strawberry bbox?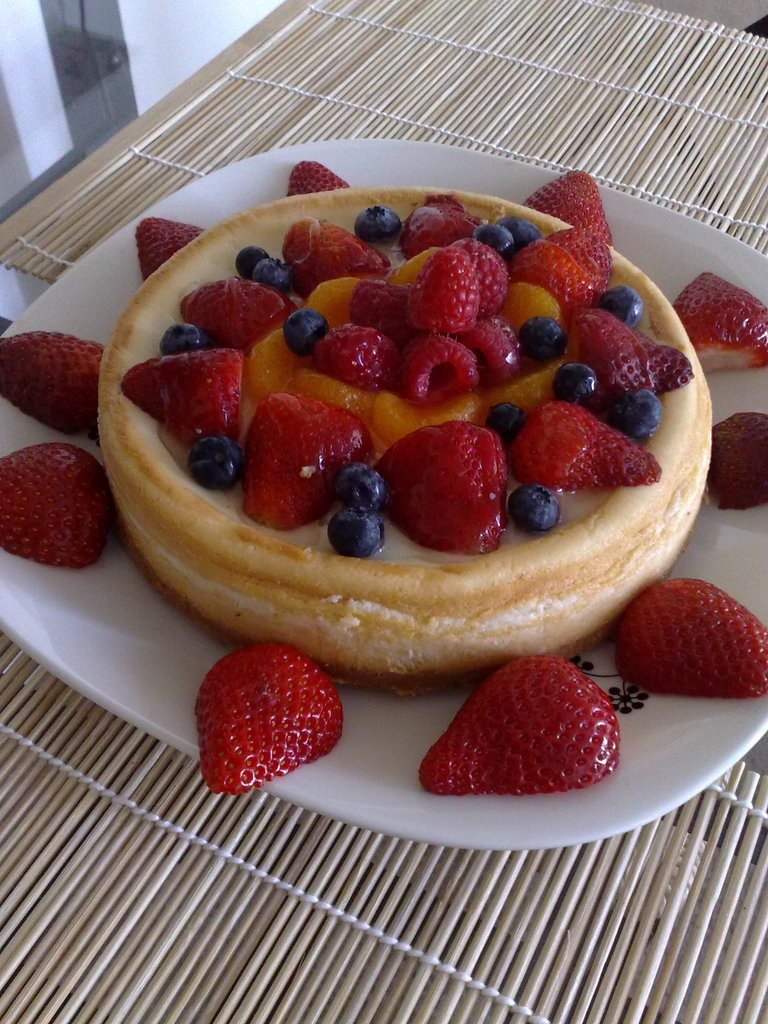
x1=138 y1=216 x2=213 y2=286
